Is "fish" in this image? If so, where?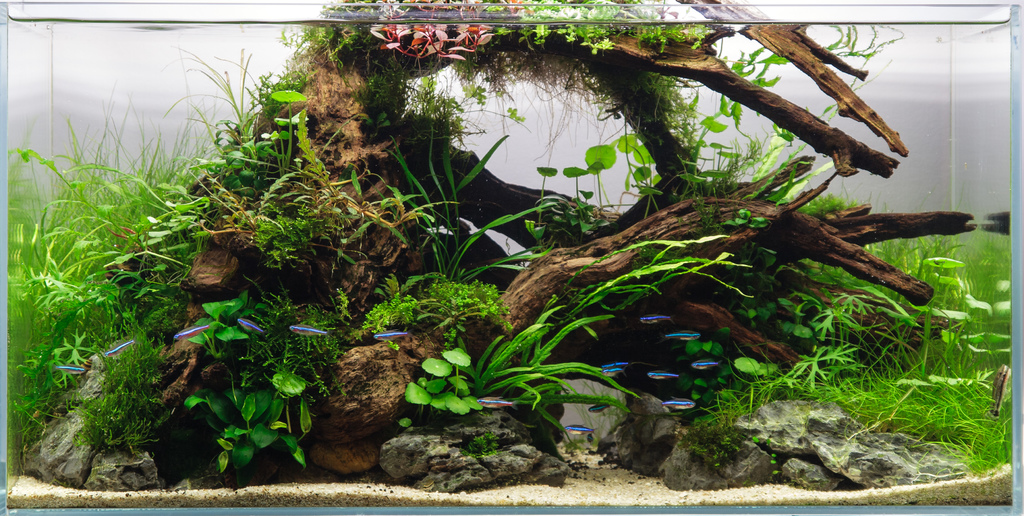
Yes, at {"x1": 237, "y1": 314, "x2": 262, "y2": 334}.
